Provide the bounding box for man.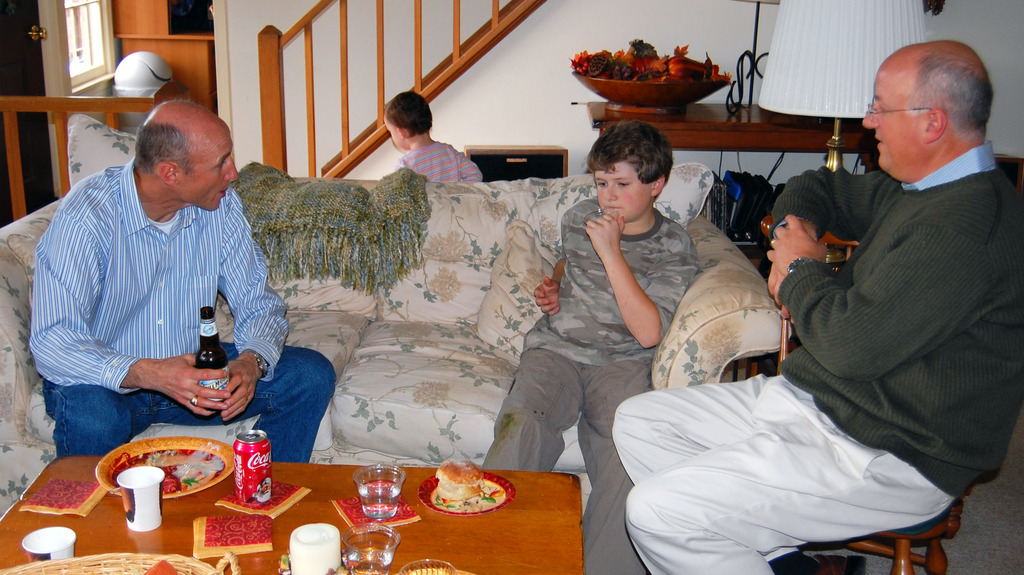
[left=37, top=96, right=347, bottom=460].
